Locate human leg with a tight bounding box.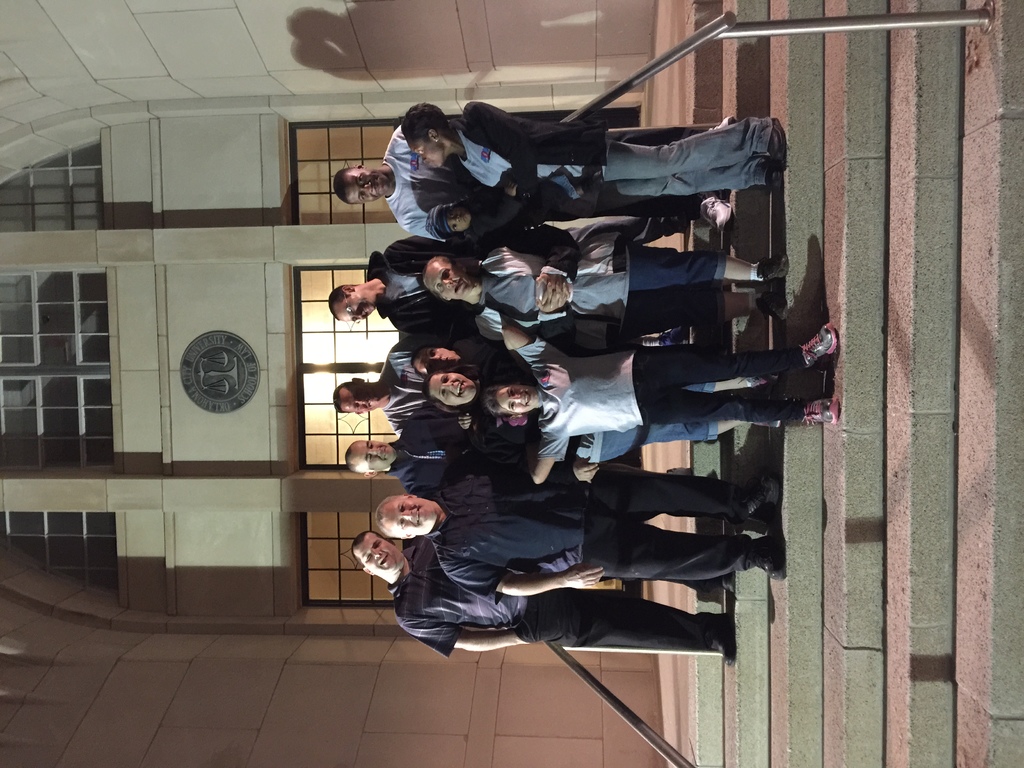
(left=628, top=244, right=791, bottom=285).
